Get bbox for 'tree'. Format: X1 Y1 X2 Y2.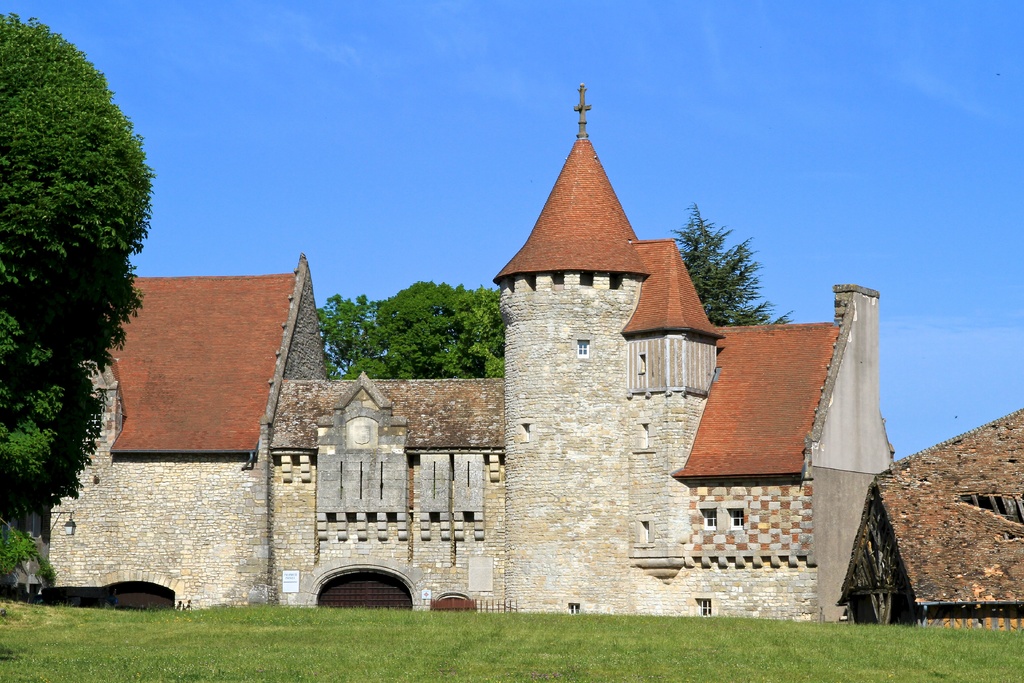
314 279 512 388.
